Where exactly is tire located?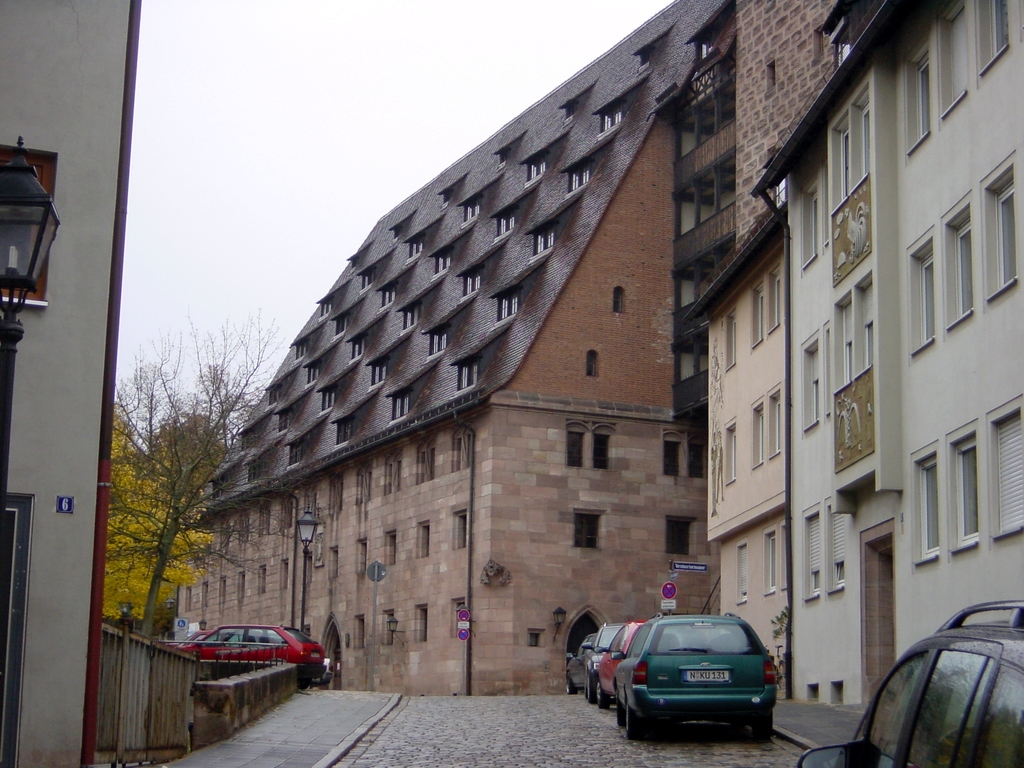
Its bounding box is box=[596, 678, 611, 708].
